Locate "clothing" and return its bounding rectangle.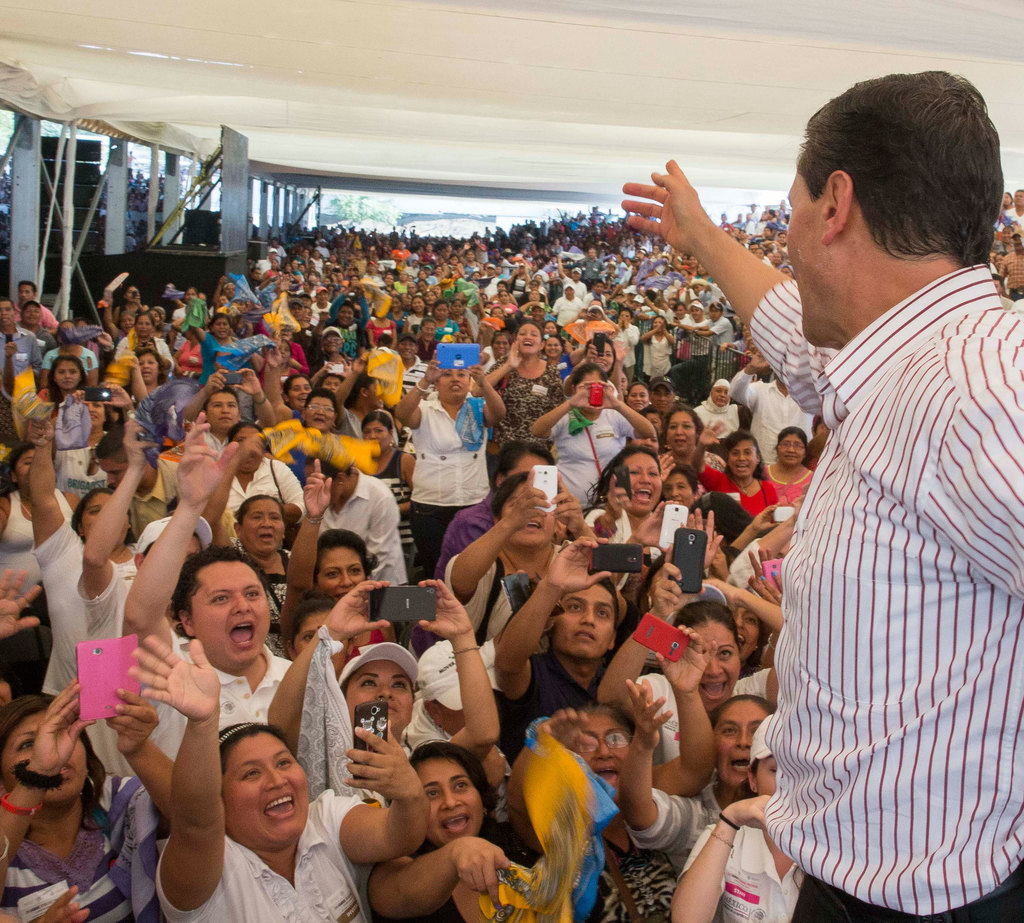
(39,344,99,377).
